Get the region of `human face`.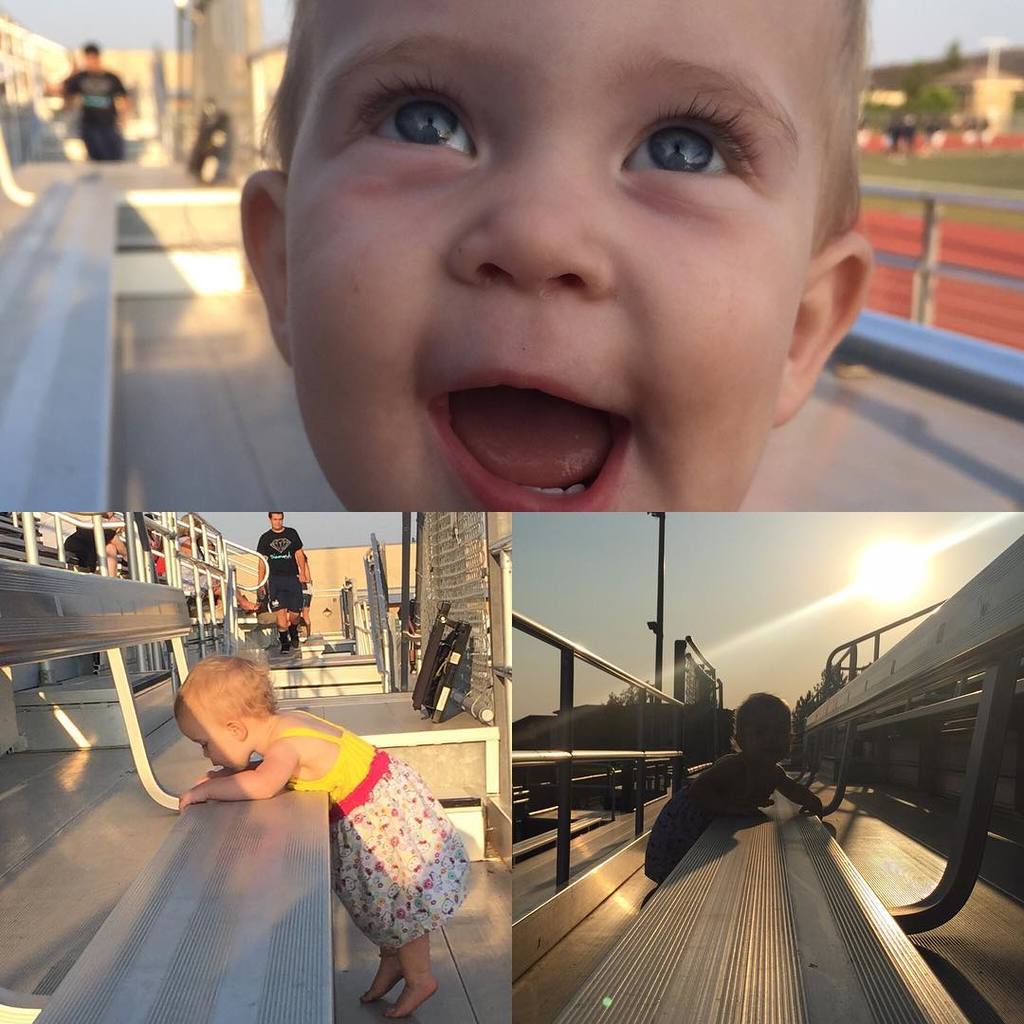
bbox=(739, 702, 790, 760).
